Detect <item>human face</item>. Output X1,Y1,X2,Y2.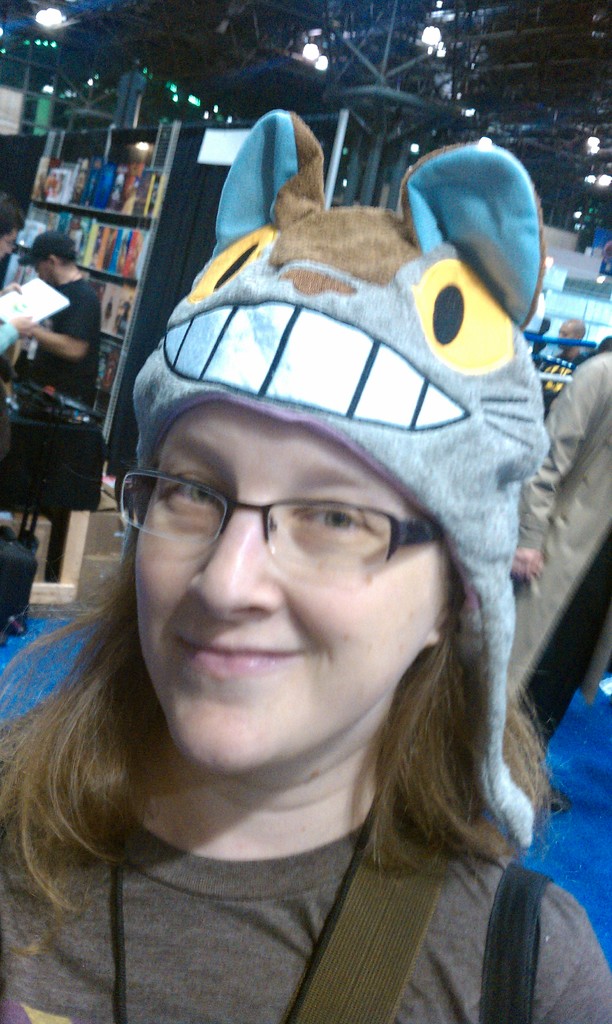
134,399,442,772.
